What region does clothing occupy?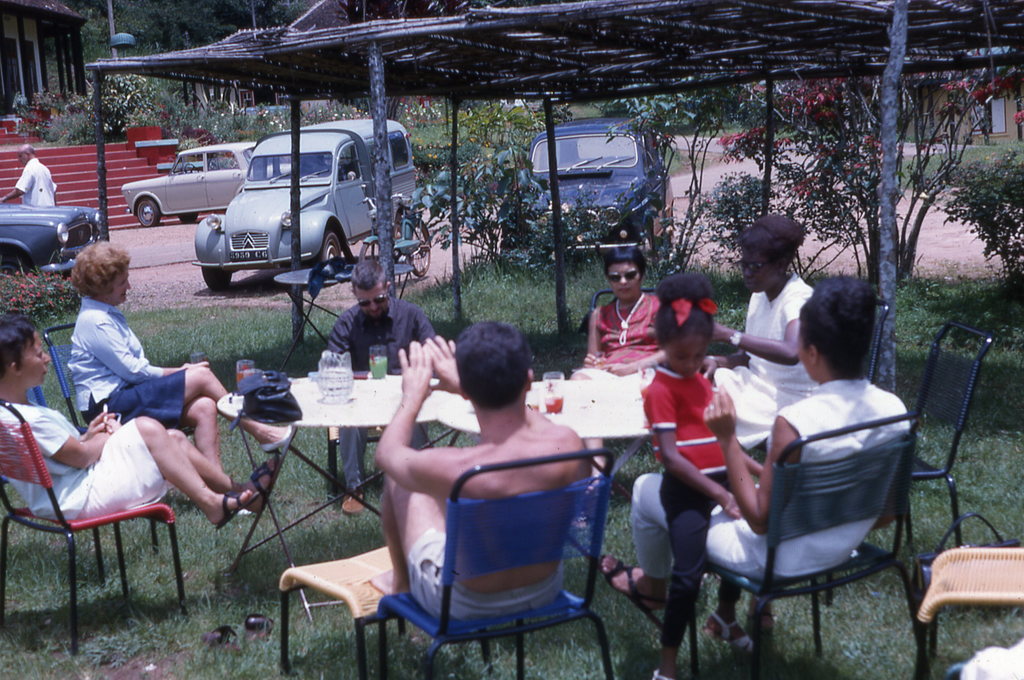
(323, 299, 435, 494).
